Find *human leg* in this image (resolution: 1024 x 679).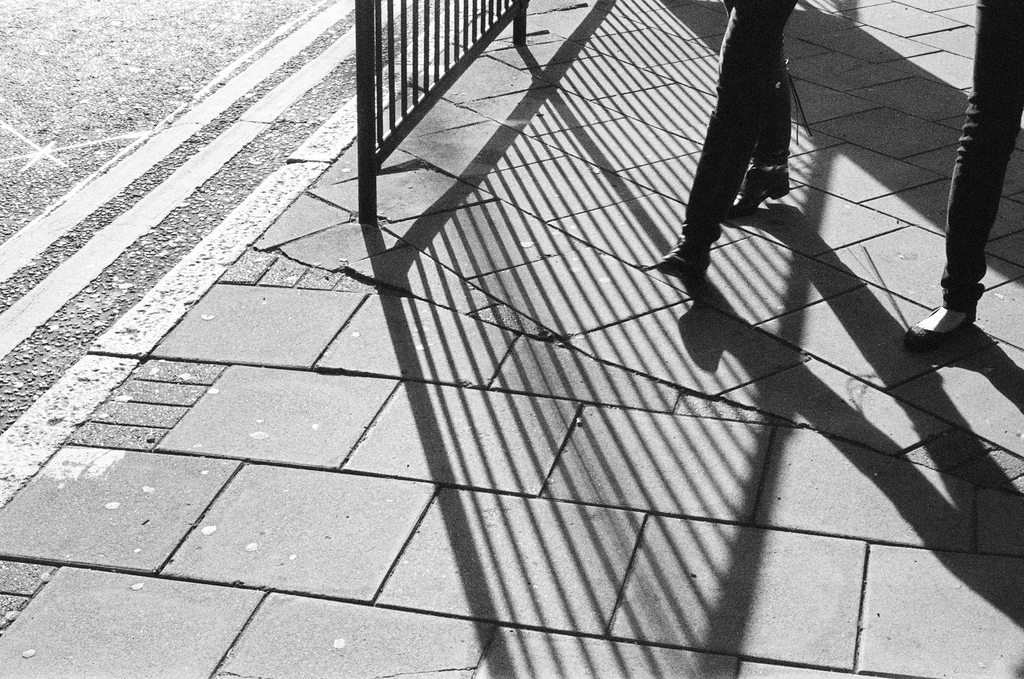
detection(722, 0, 789, 216).
